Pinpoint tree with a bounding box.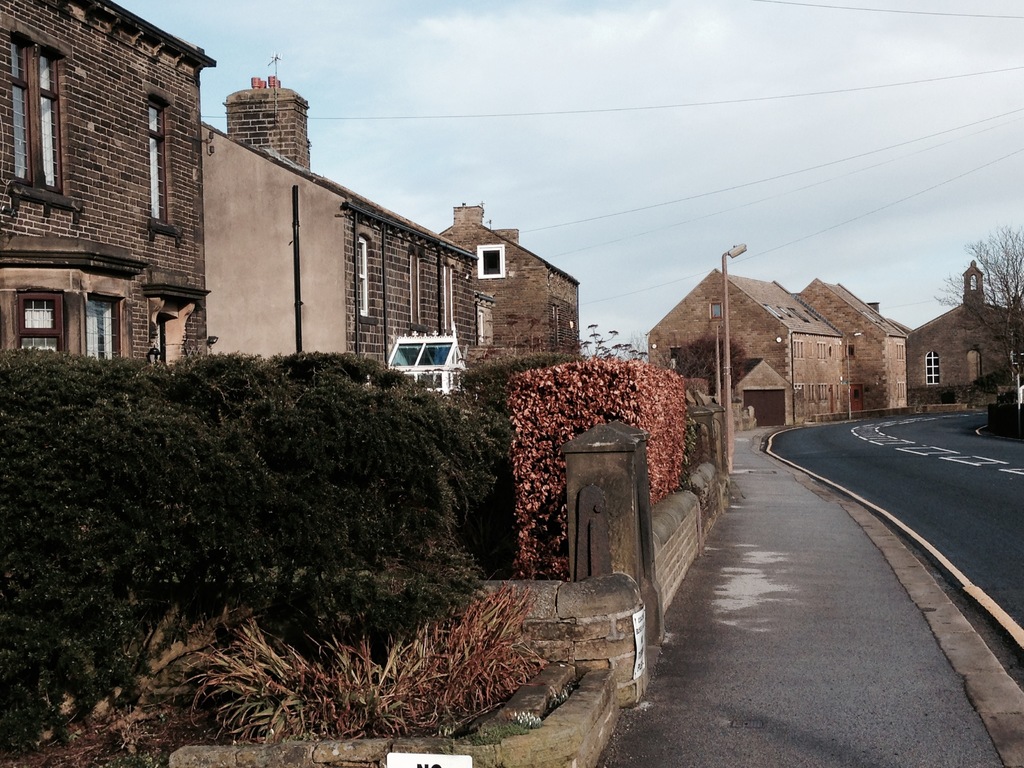
[923,228,1023,426].
